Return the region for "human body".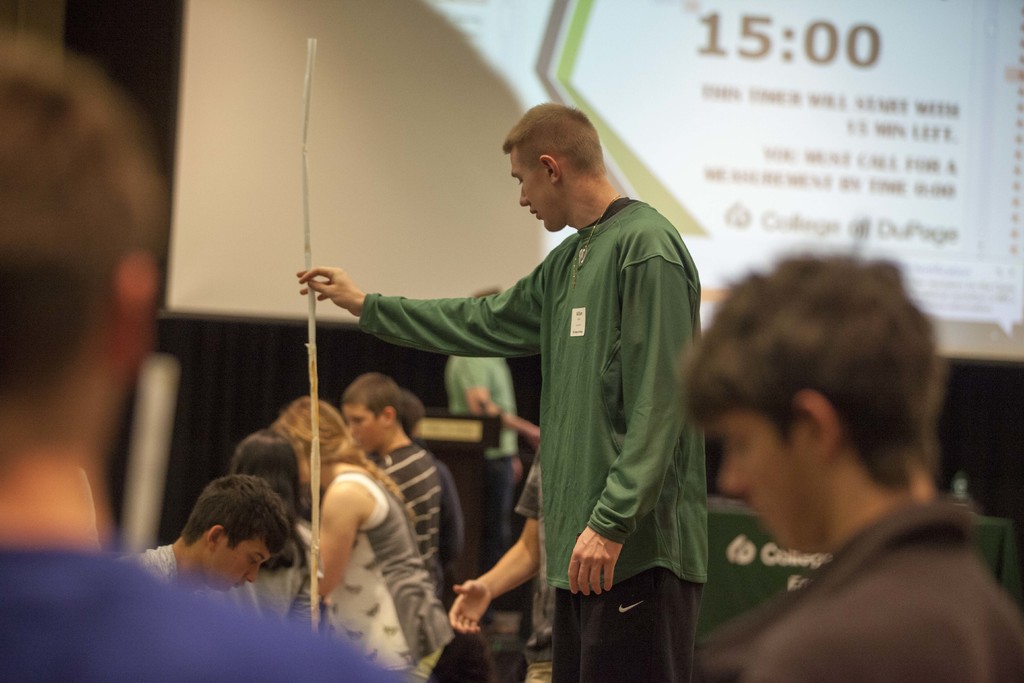
l=448, t=447, r=541, b=633.
